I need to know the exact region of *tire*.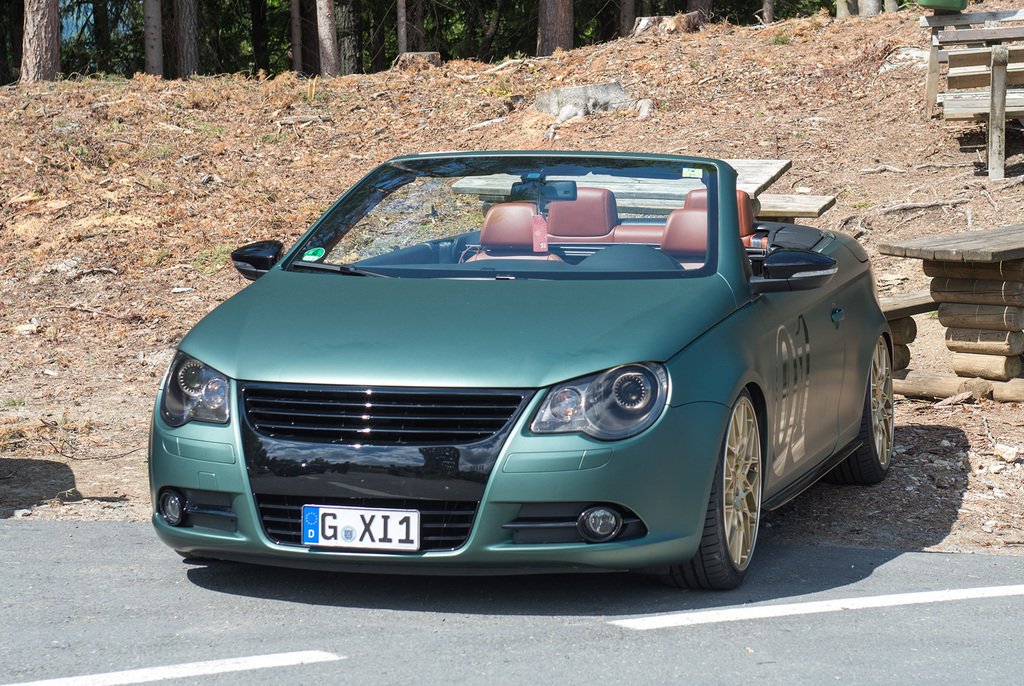
Region: pyautogui.locateOnScreen(668, 388, 777, 589).
